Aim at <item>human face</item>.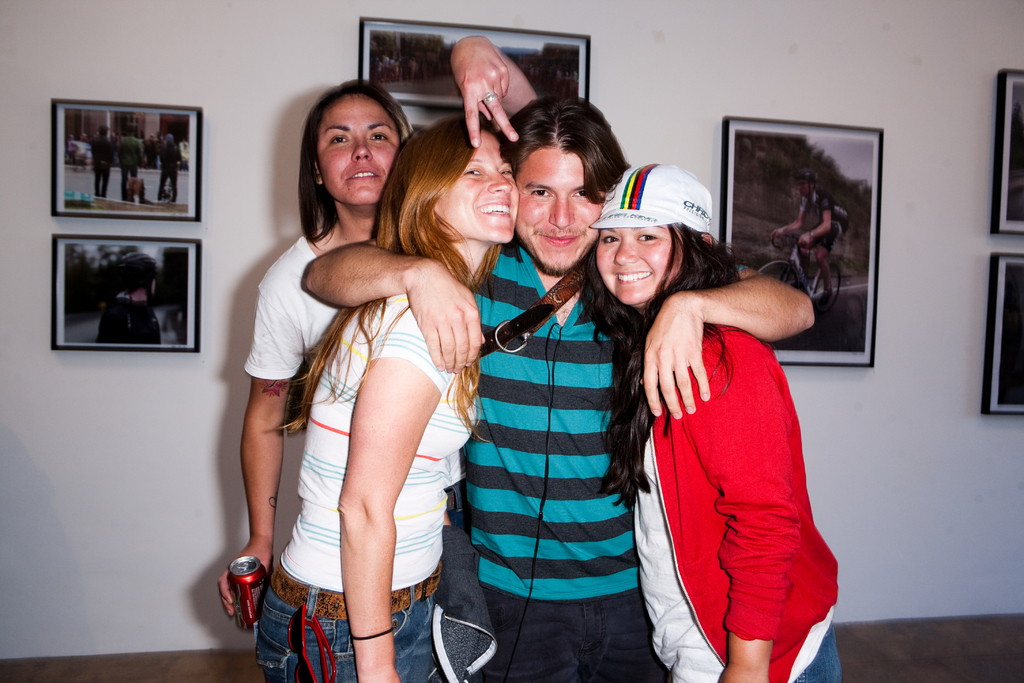
Aimed at [x1=595, y1=219, x2=681, y2=304].
